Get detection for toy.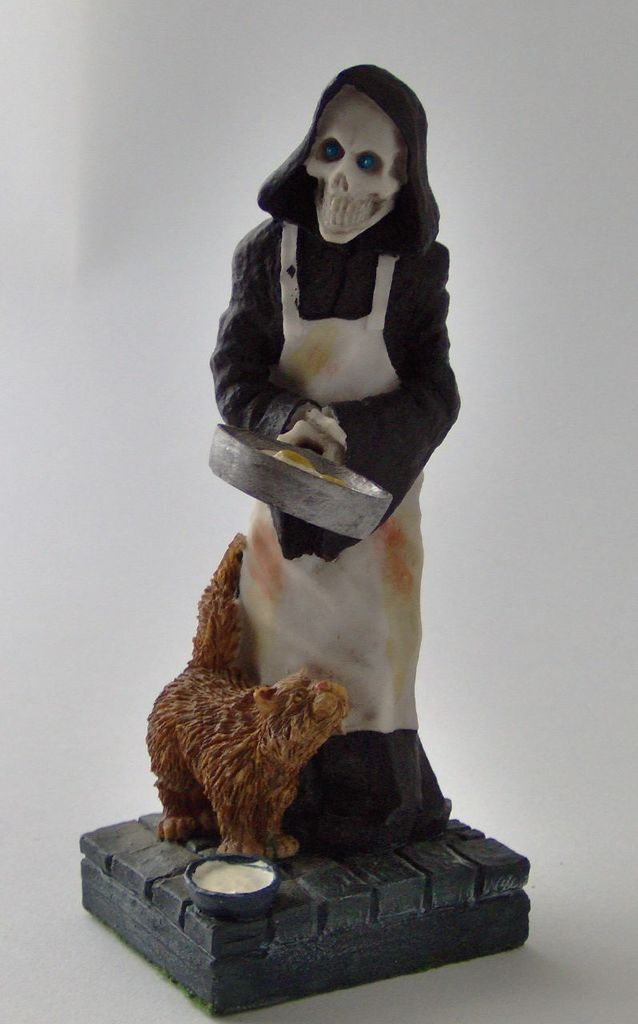
Detection: {"x1": 163, "y1": 69, "x2": 509, "y2": 855}.
